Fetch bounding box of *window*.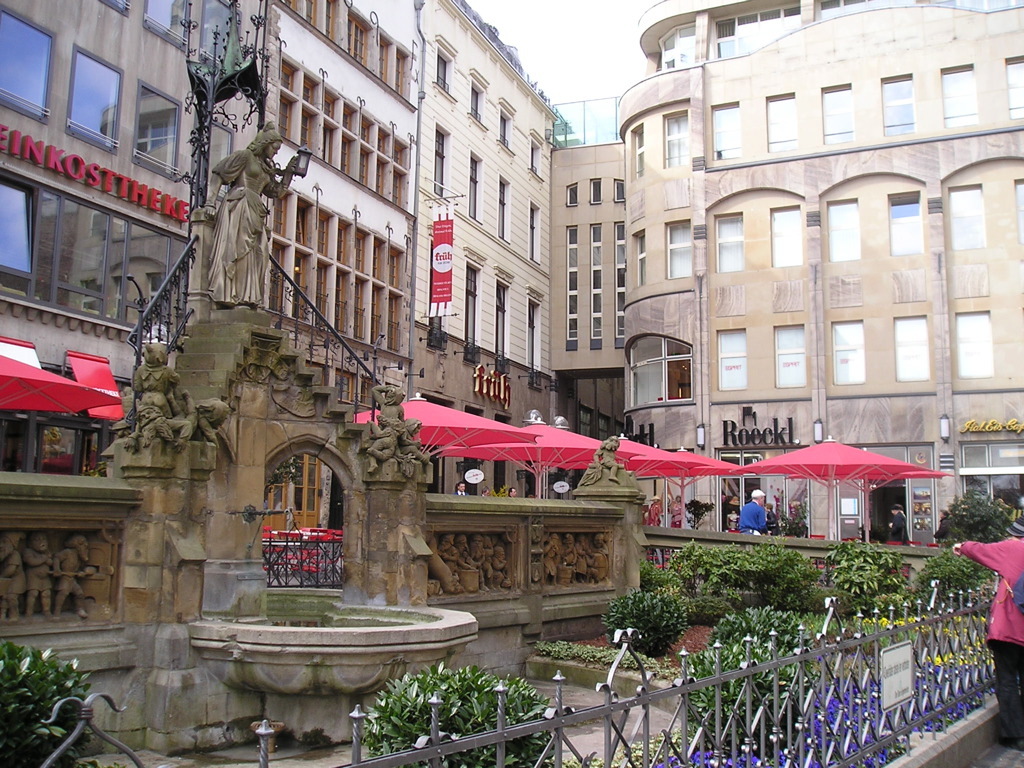
Bbox: 302 0 322 28.
